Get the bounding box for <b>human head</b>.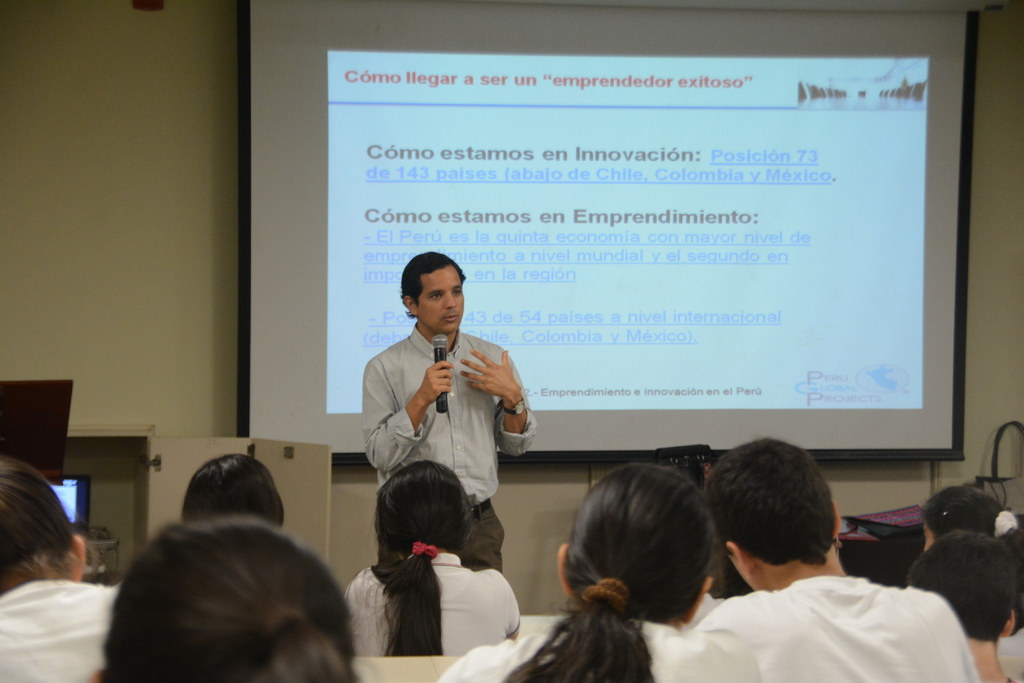
pyautogui.locateOnScreen(0, 453, 80, 600).
